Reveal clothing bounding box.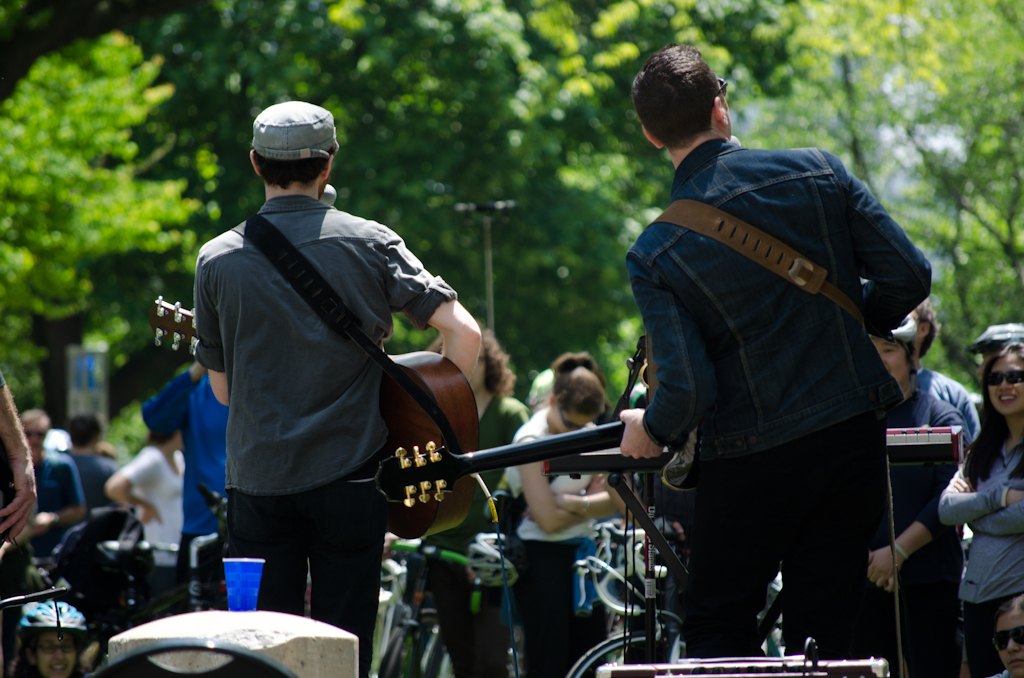
Revealed: 501,412,593,677.
